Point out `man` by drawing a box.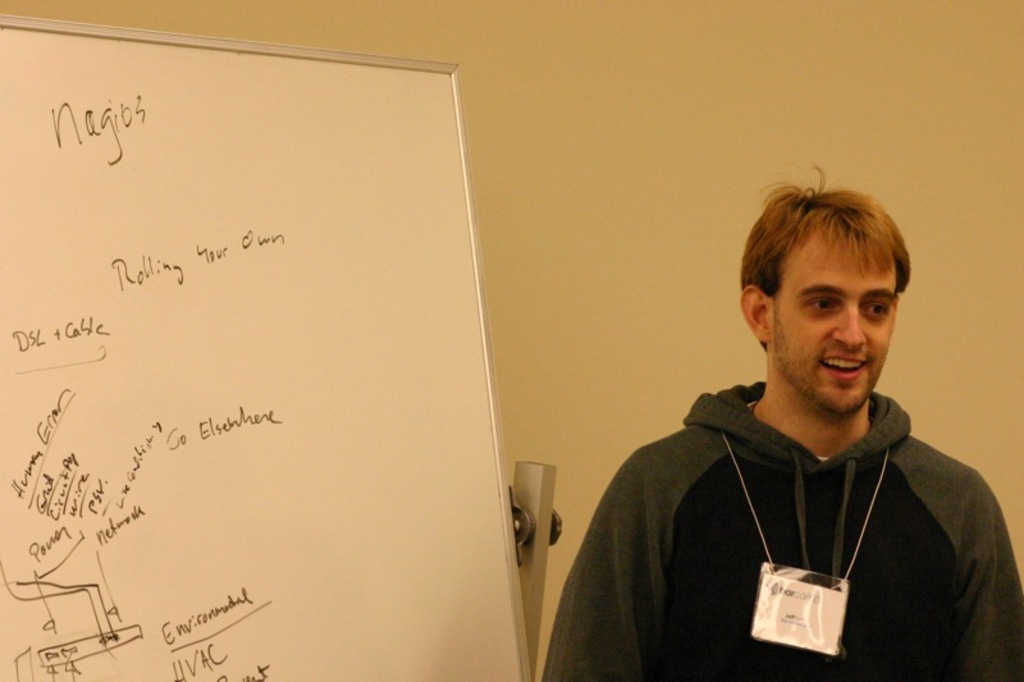
bbox(591, 168, 1006, 681).
